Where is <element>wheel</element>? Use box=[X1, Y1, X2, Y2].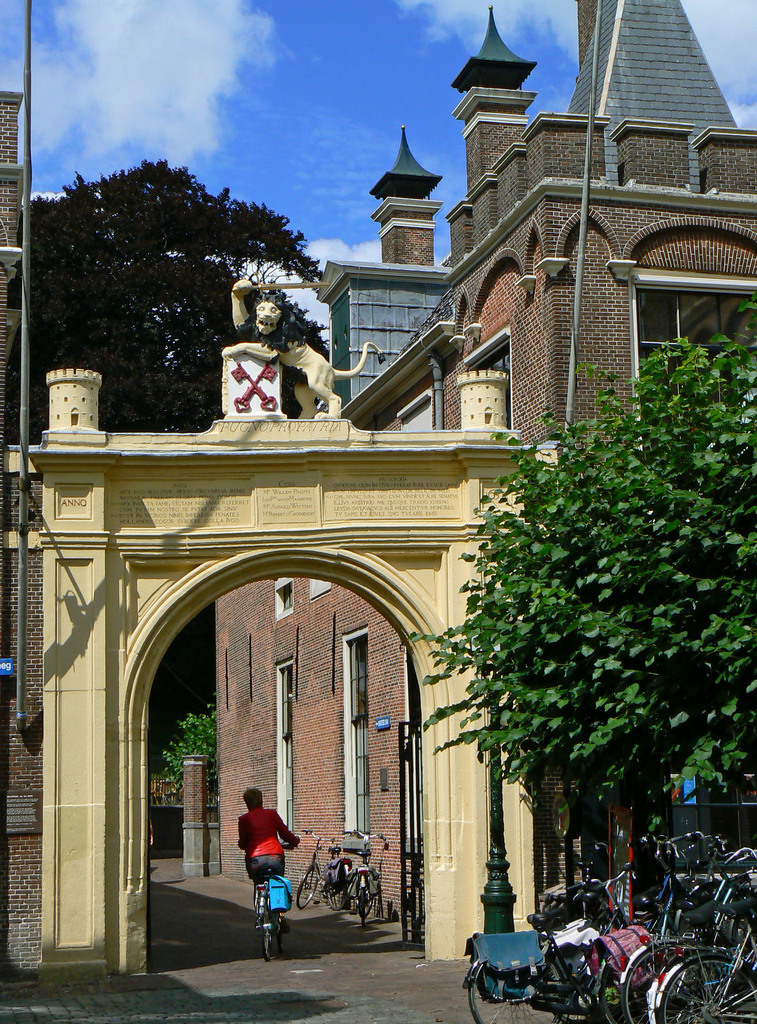
box=[316, 872, 346, 914].
